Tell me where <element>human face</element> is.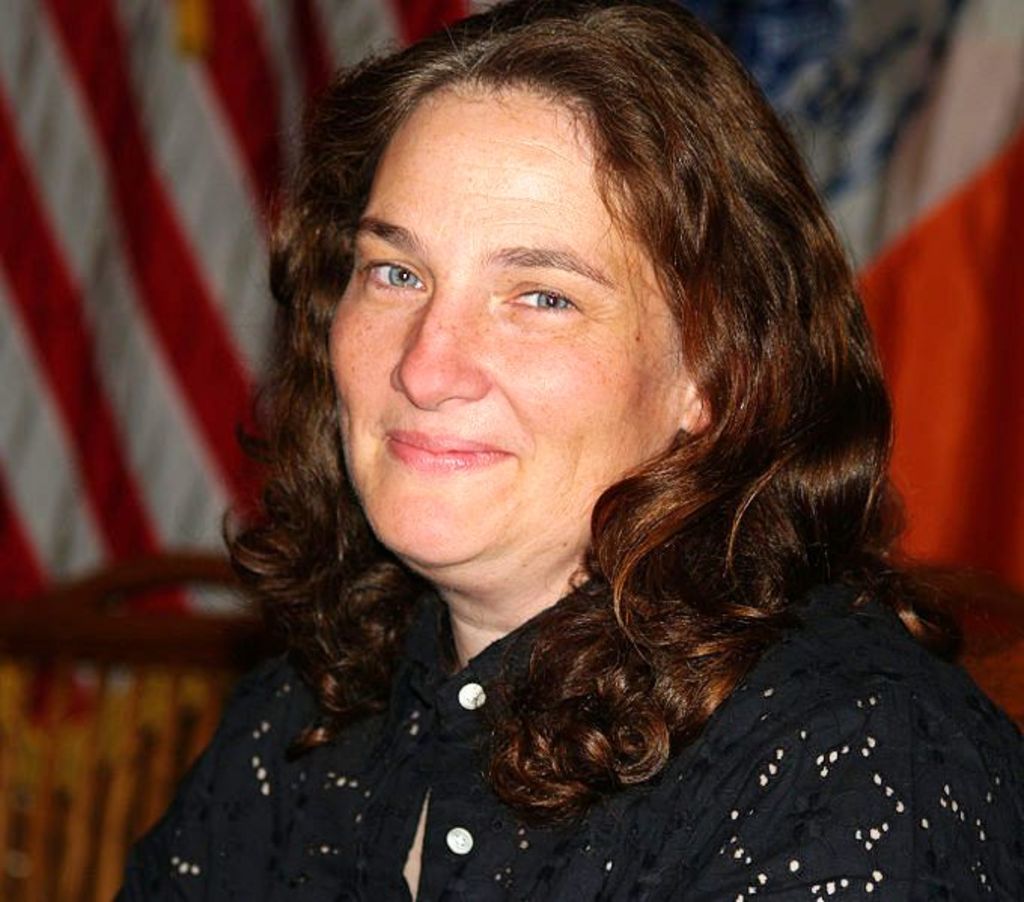
<element>human face</element> is at 330/87/688/571.
